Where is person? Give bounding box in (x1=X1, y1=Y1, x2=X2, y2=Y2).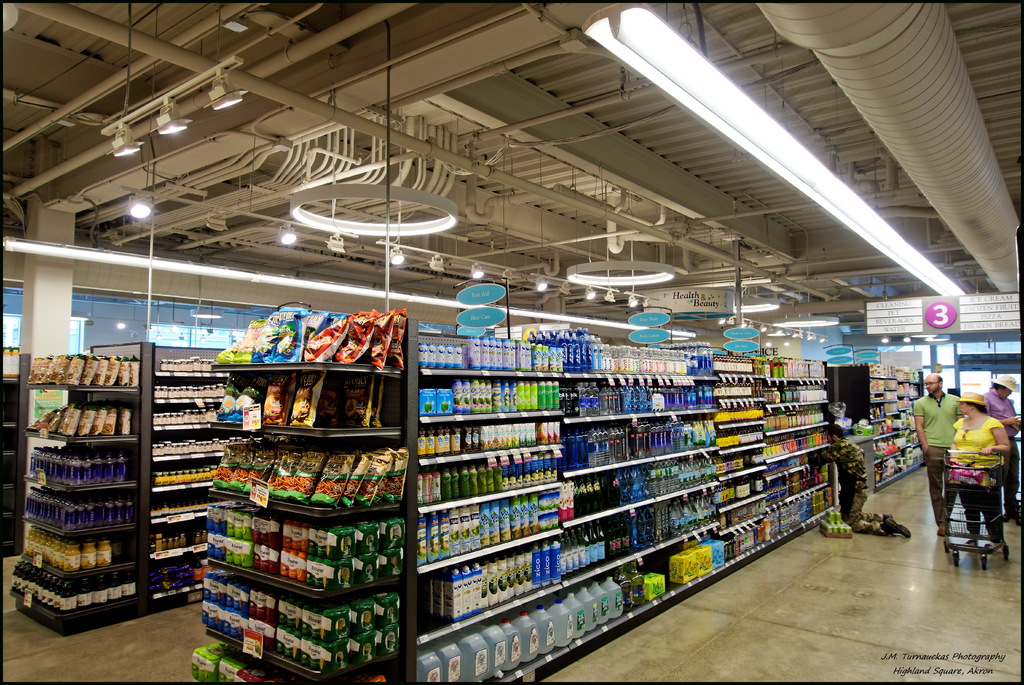
(x1=911, y1=371, x2=966, y2=529).
